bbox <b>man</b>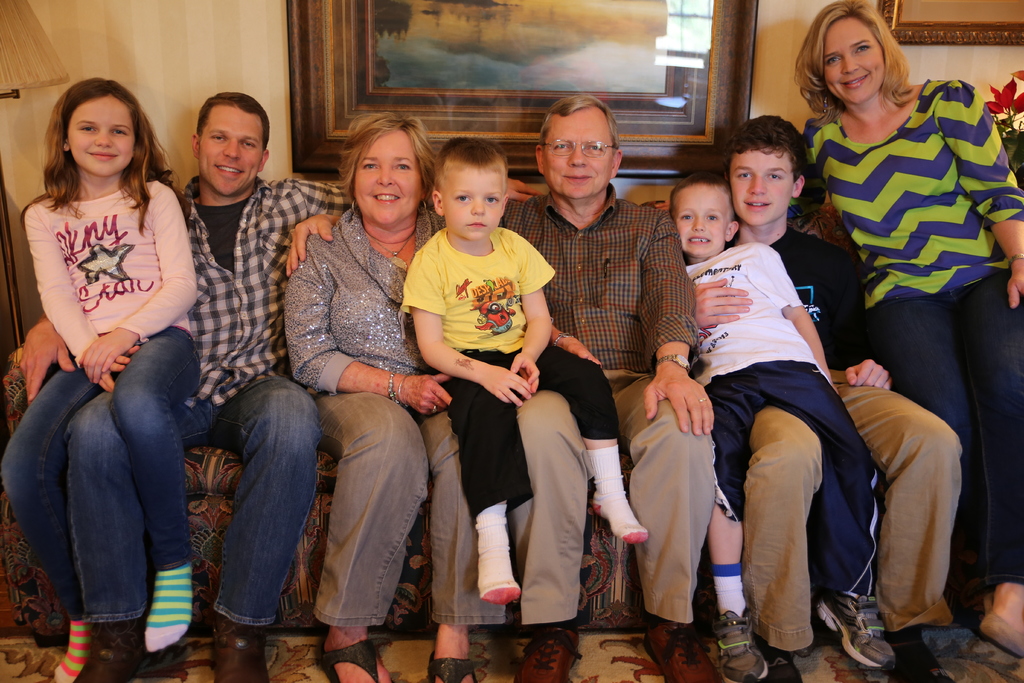
select_region(282, 87, 719, 682)
